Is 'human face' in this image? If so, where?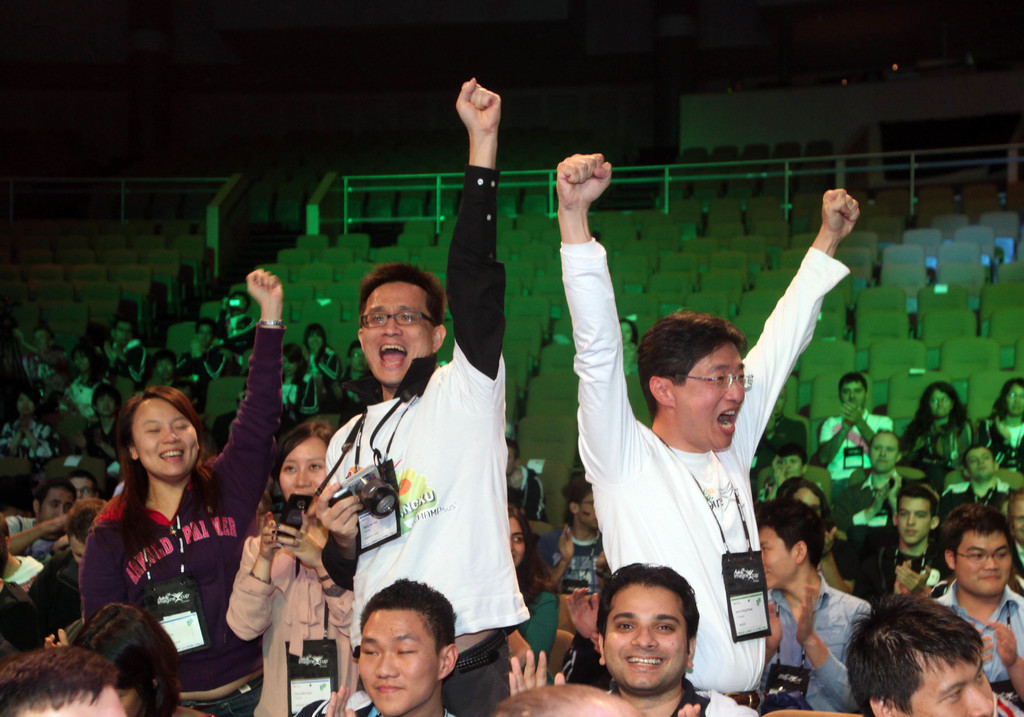
Yes, at x1=934 y1=393 x2=950 y2=413.
